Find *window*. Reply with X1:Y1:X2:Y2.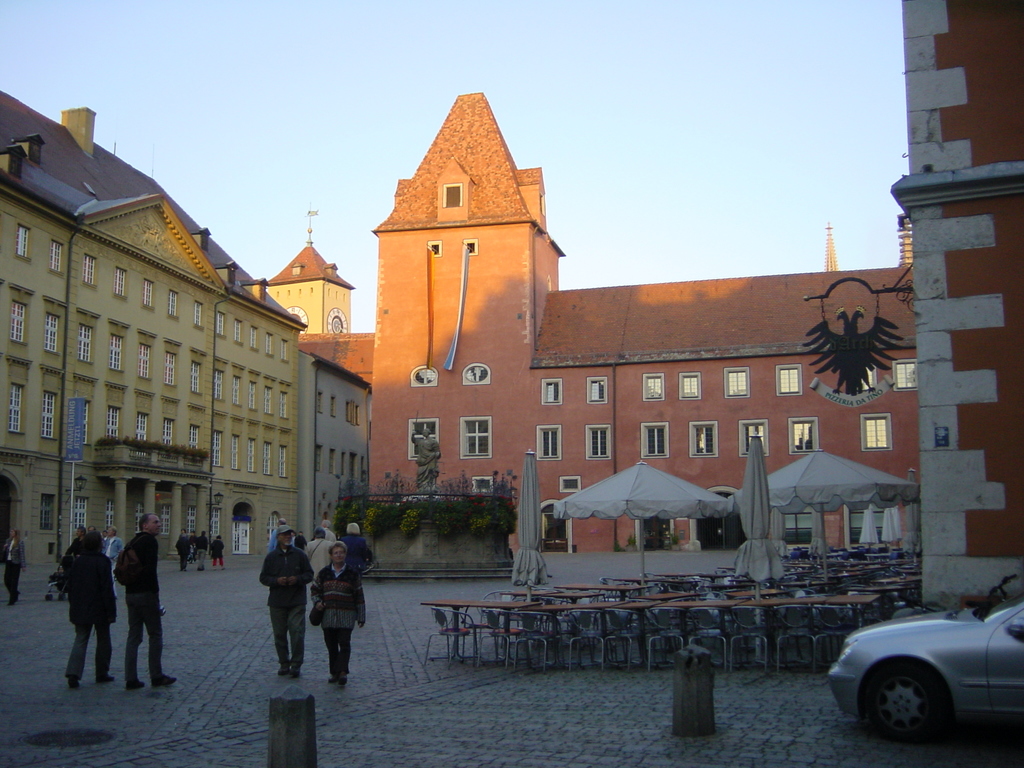
261:437:271:475.
